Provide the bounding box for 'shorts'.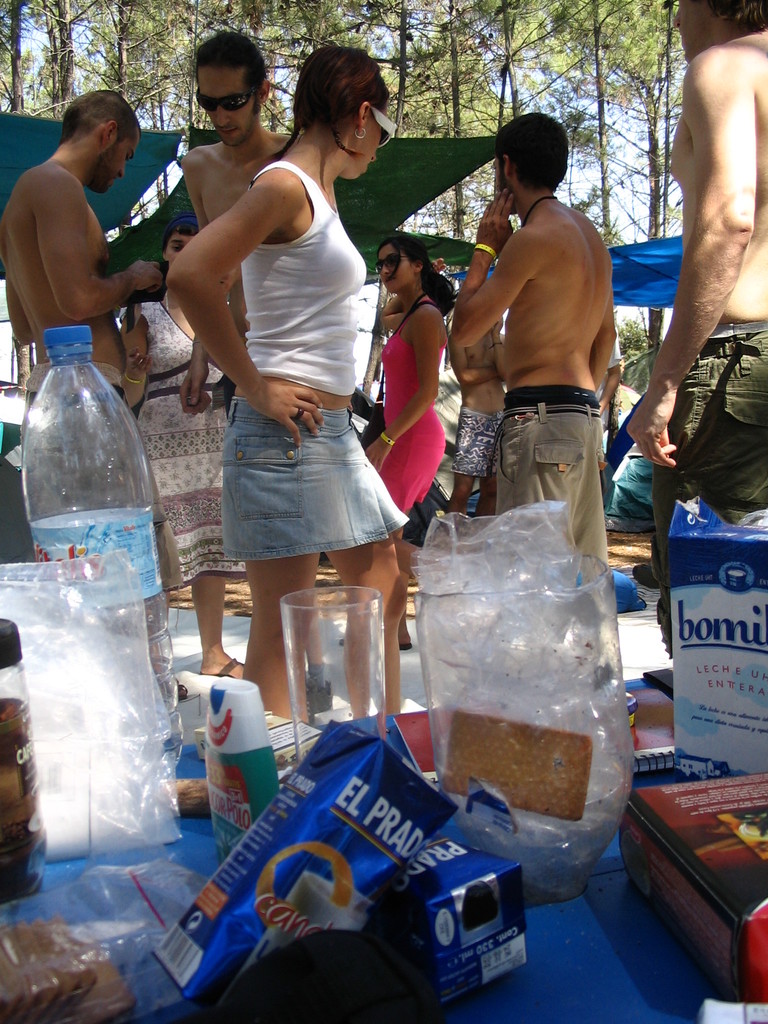
x1=25, y1=371, x2=119, y2=413.
